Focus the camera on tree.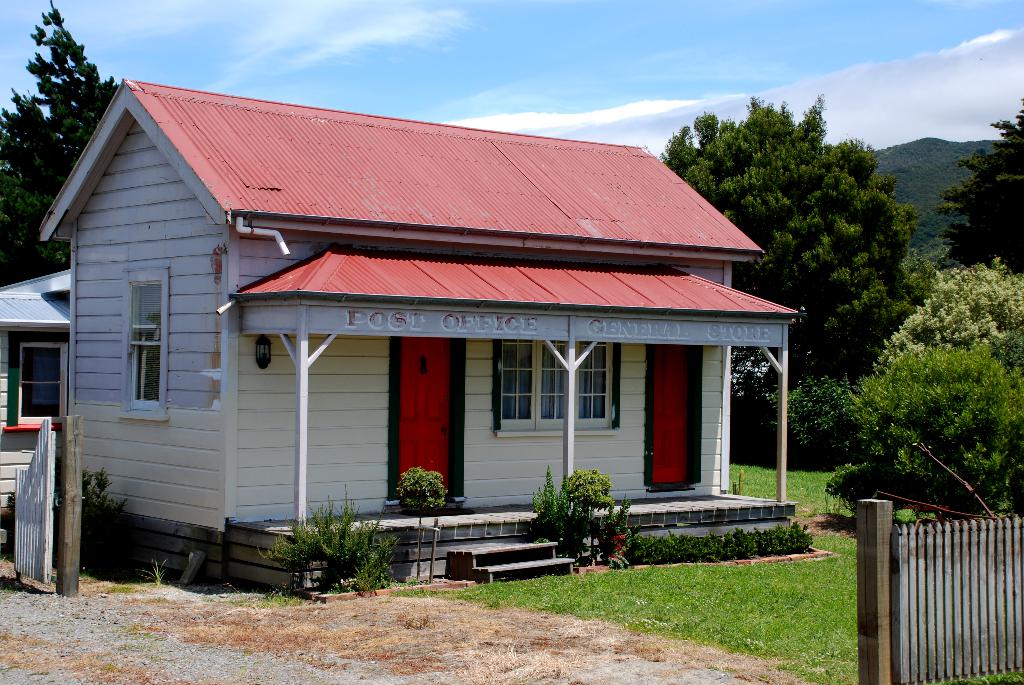
Focus region: 655,96,931,464.
